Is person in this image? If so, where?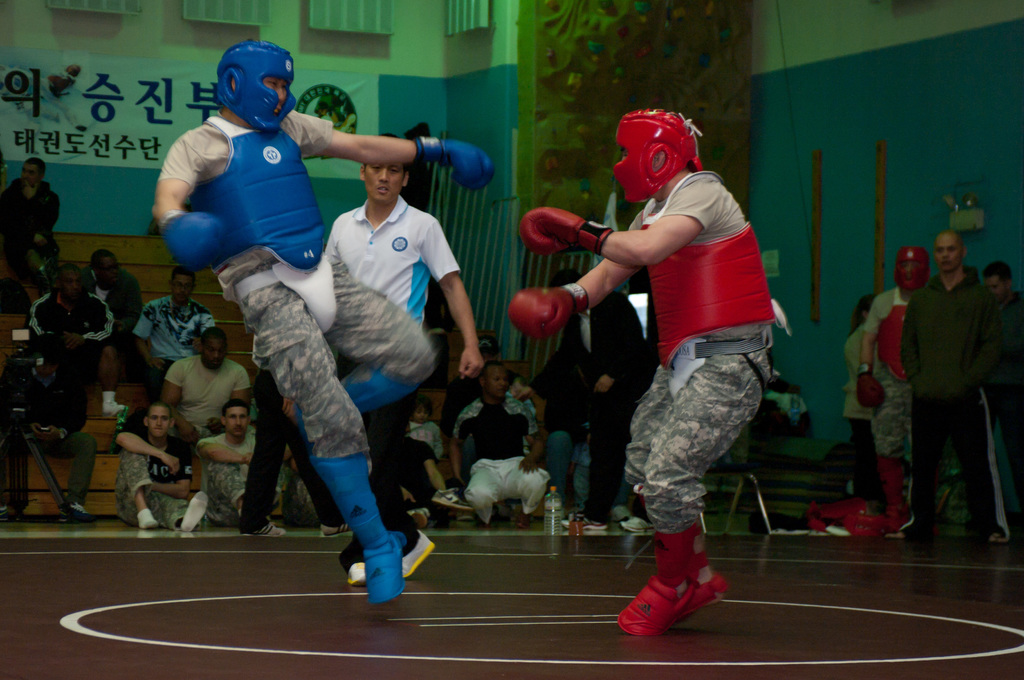
Yes, at crop(899, 212, 1007, 554).
